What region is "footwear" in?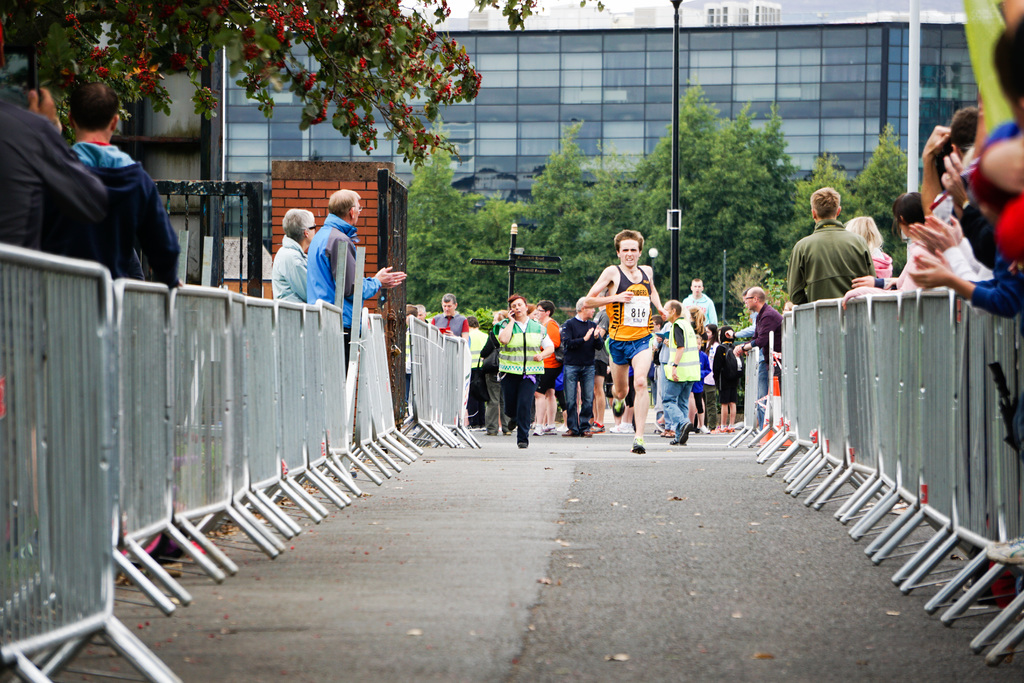
locate(502, 429, 509, 433).
